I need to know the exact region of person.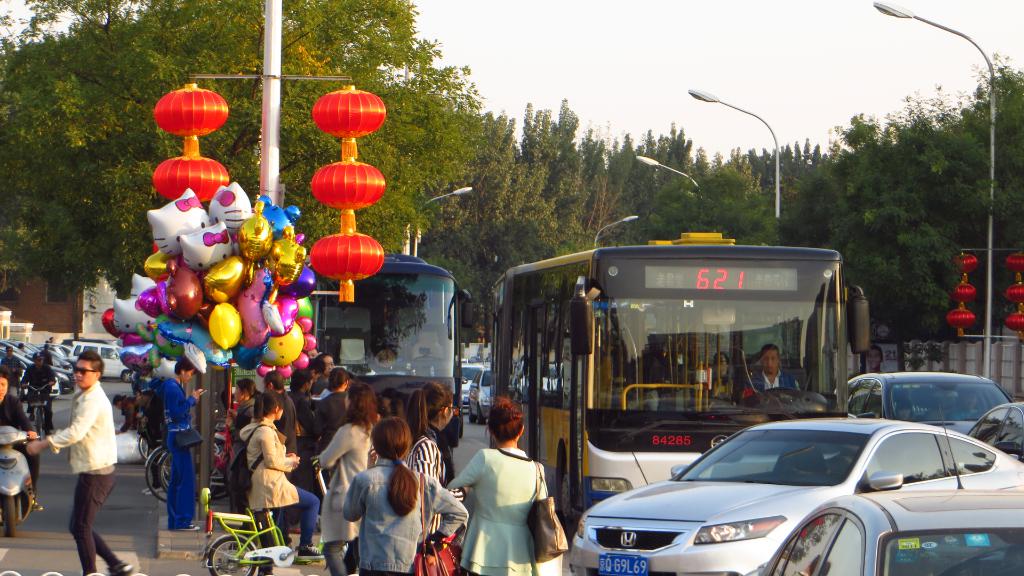
Region: <region>342, 422, 468, 575</region>.
